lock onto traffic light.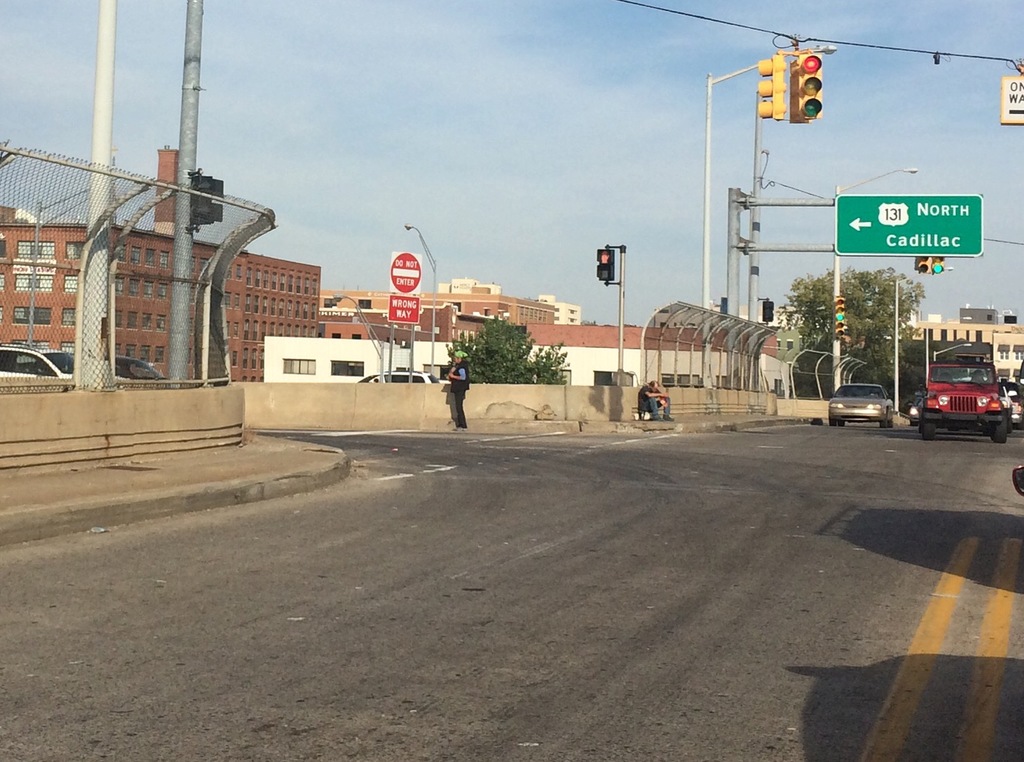
Locked: (796,54,824,123).
